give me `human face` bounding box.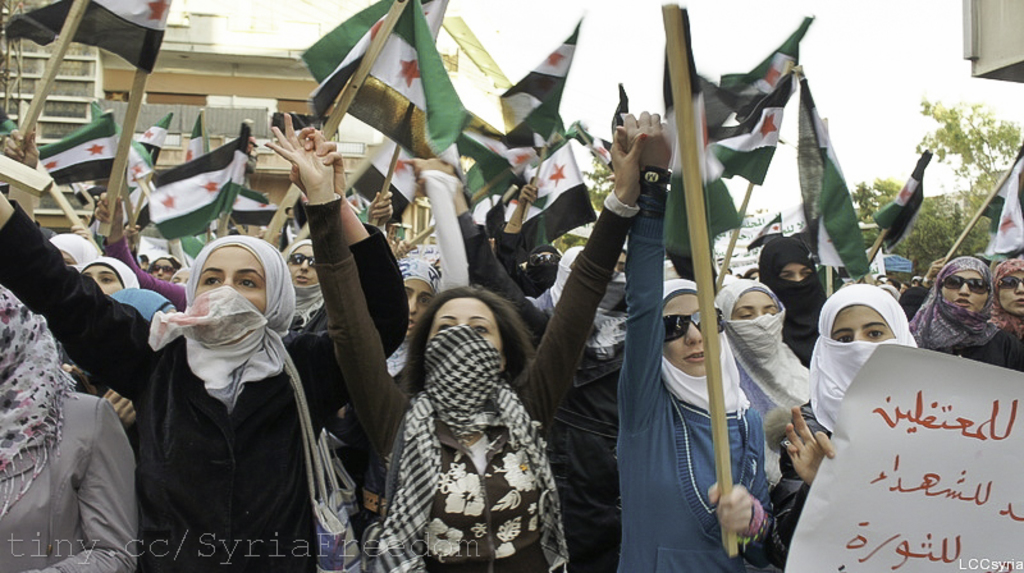
783, 261, 810, 279.
